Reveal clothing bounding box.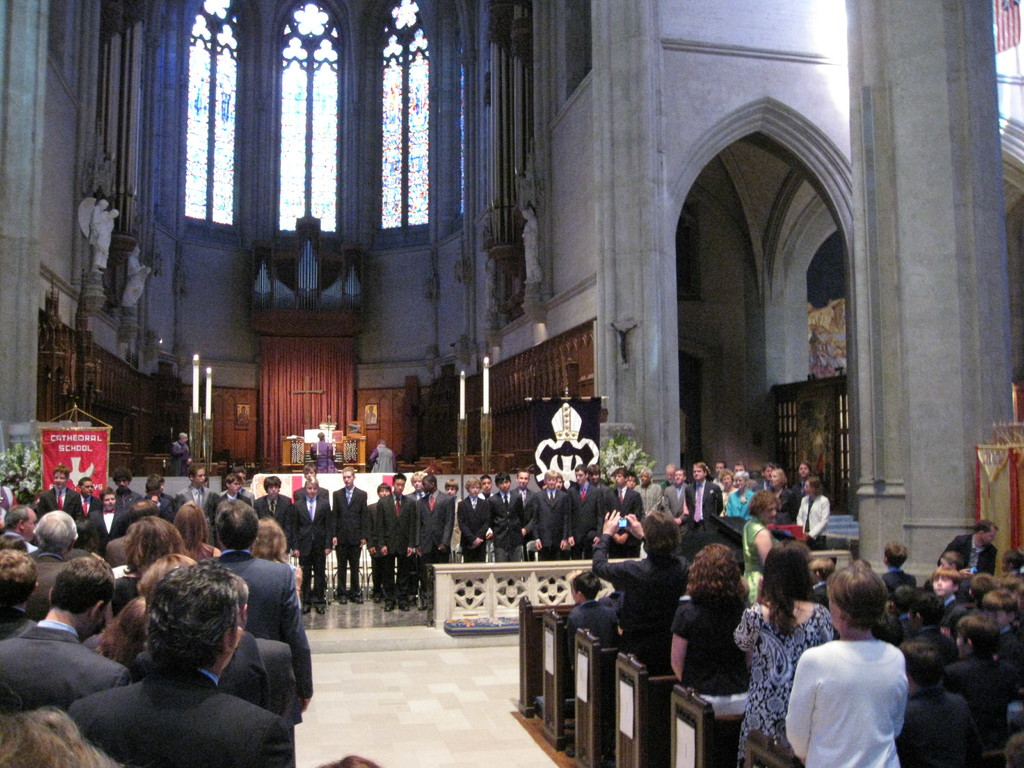
Revealed: detection(217, 627, 298, 721).
